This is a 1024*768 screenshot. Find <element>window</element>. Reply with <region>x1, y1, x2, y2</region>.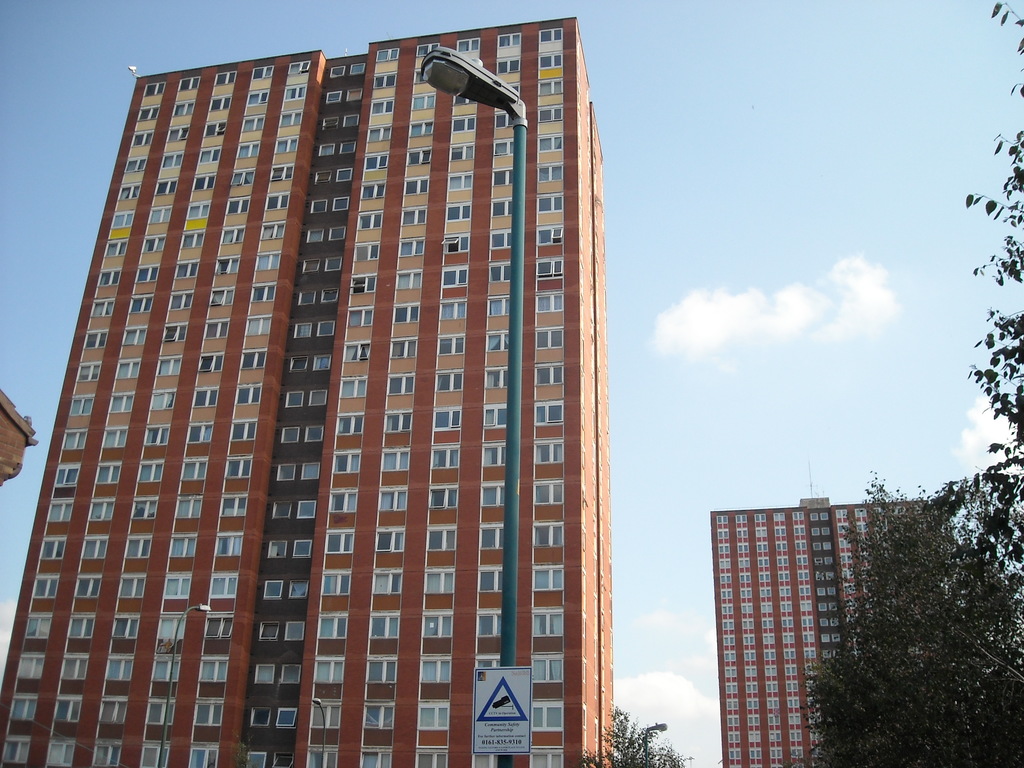
<region>536, 289, 562, 312</region>.
